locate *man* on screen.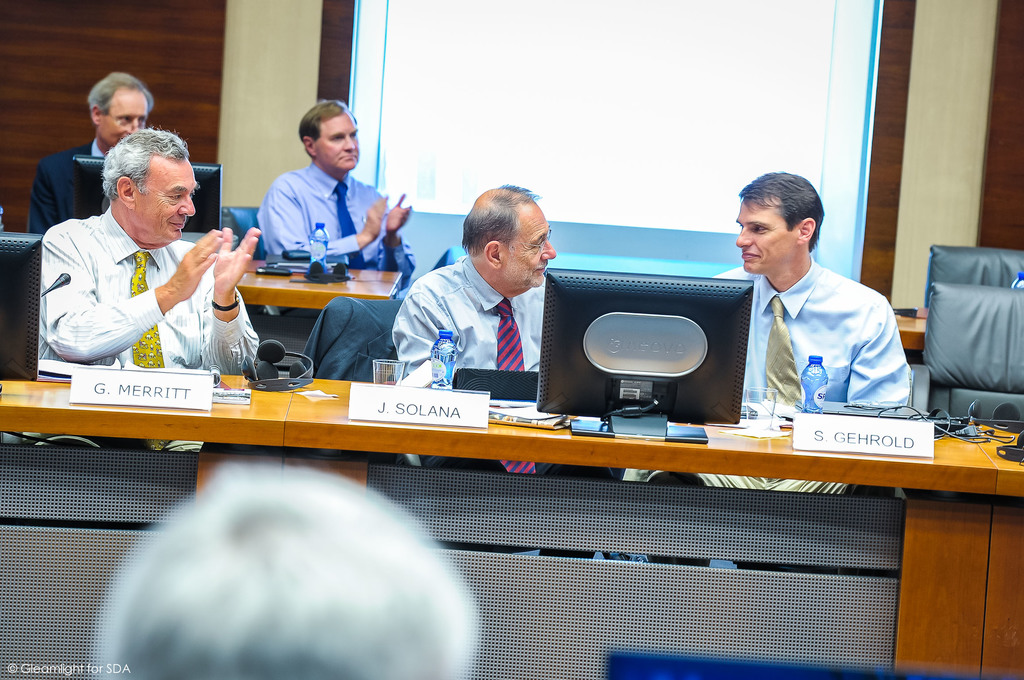
On screen at x1=391, y1=178, x2=557, y2=393.
